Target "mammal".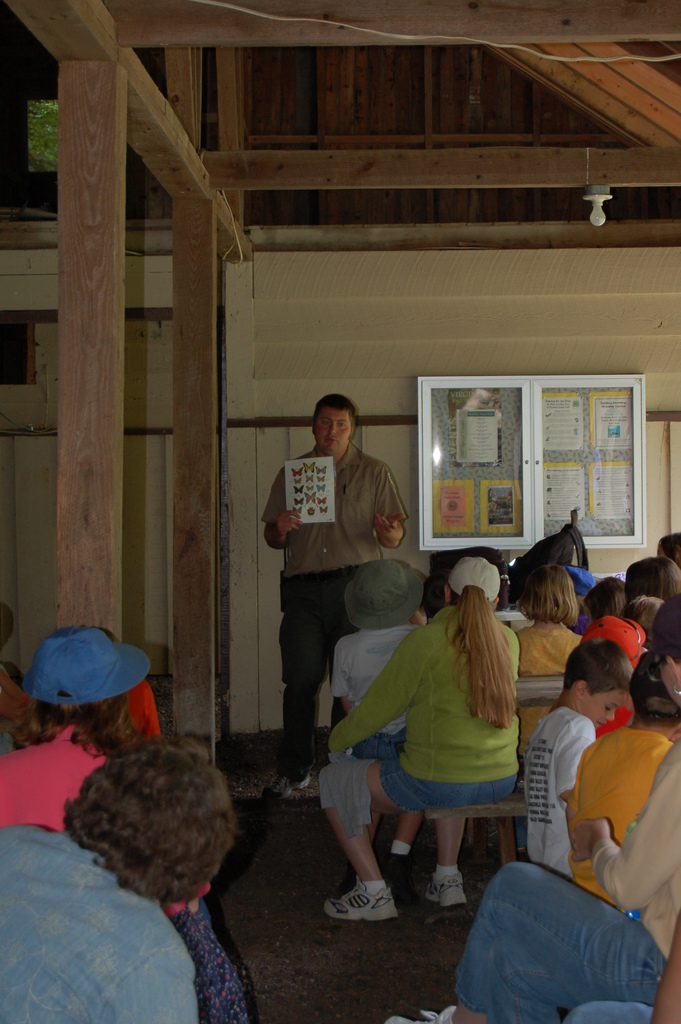
Target region: {"x1": 564, "y1": 913, "x2": 680, "y2": 1023}.
